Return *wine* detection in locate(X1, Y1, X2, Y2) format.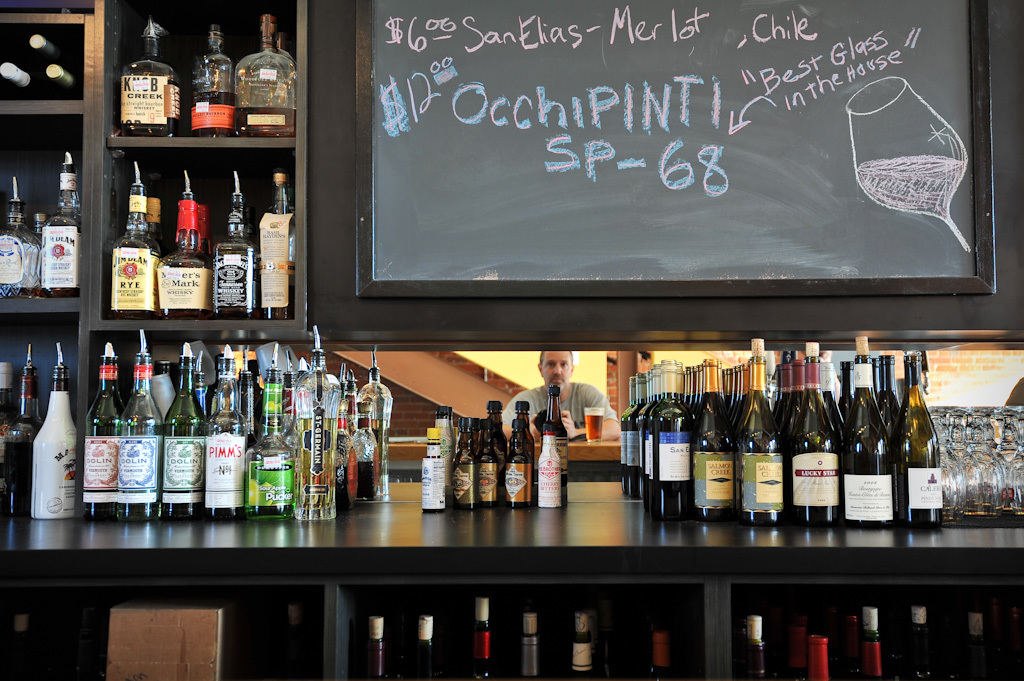
locate(38, 159, 79, 297).
